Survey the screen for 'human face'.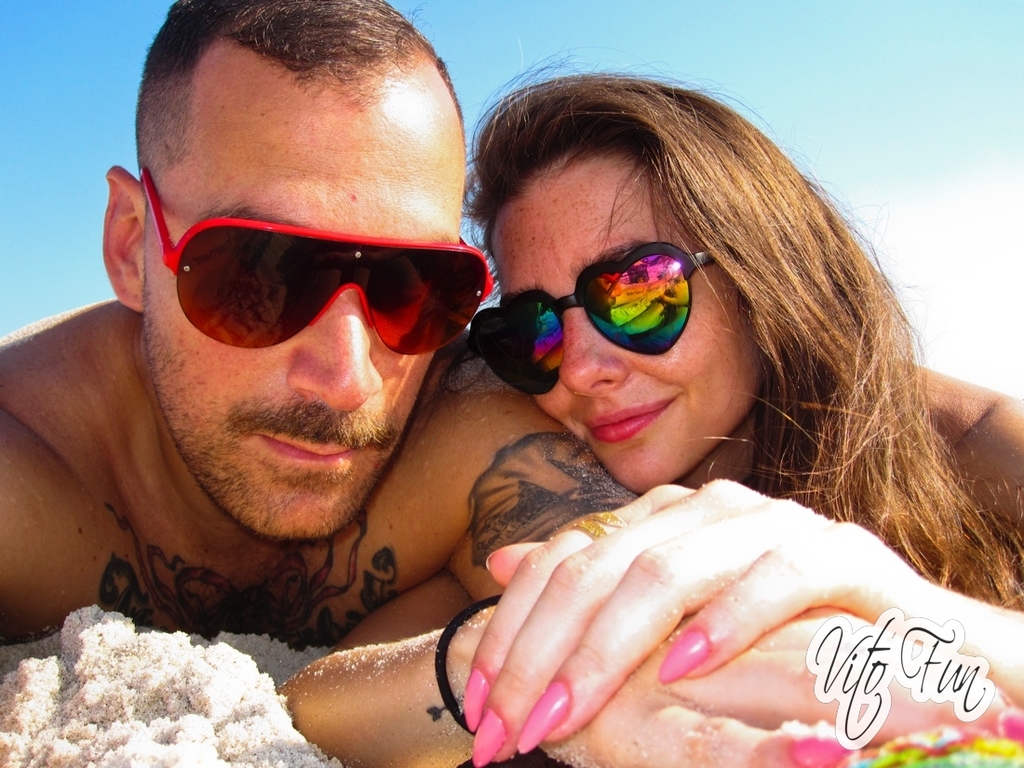
Survey found: x1=133 y1=68 x2=477 y2=546.
